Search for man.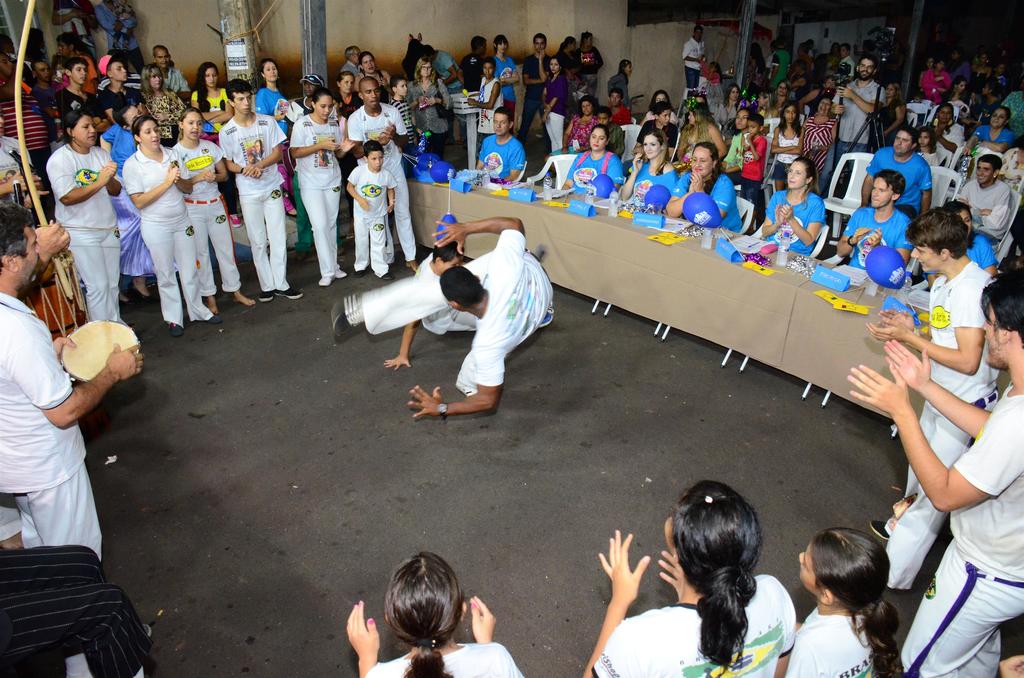
Found at box=[0, 52, 58, 173].
